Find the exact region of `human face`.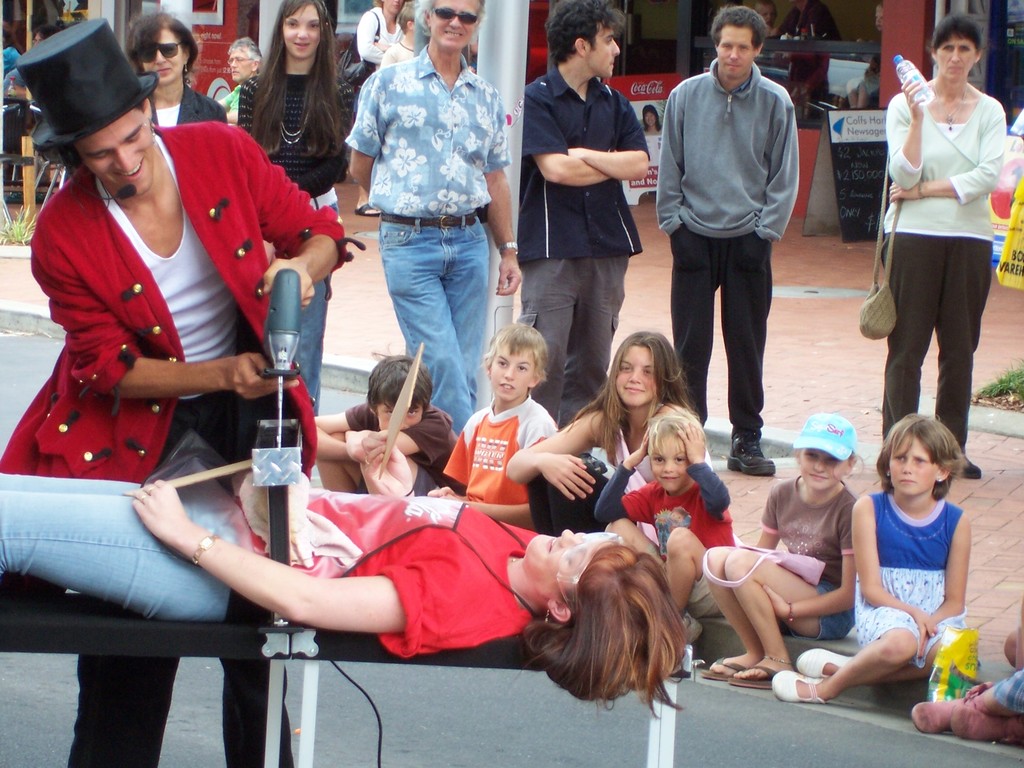
Exact region: (left=890, top=429, right=940, bottom=492).
